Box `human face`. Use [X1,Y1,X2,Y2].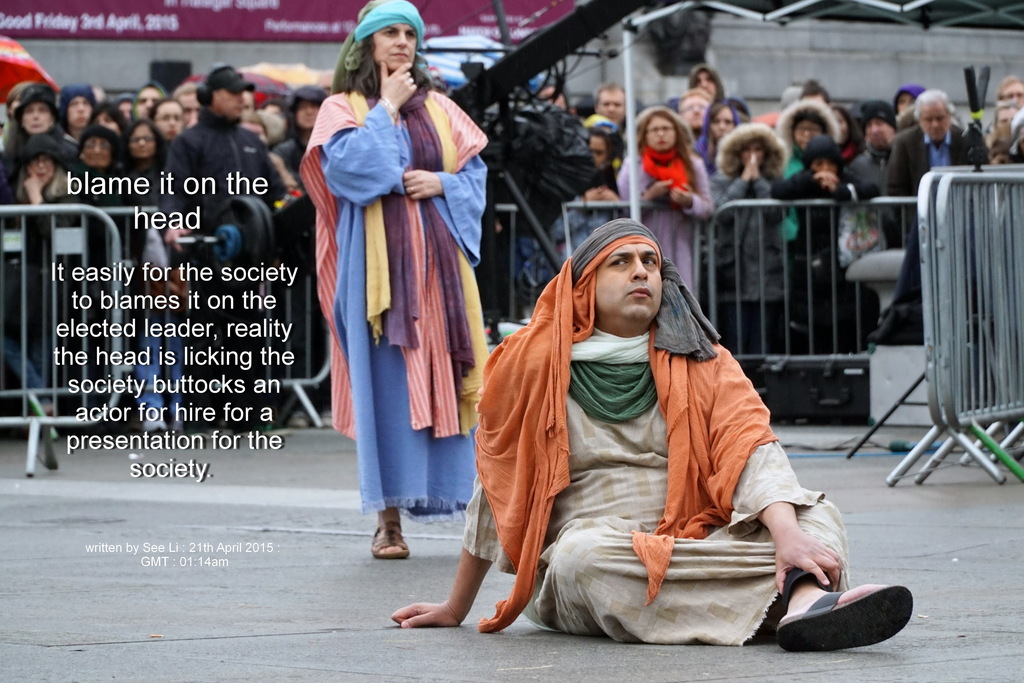
[89,137,109,170].
